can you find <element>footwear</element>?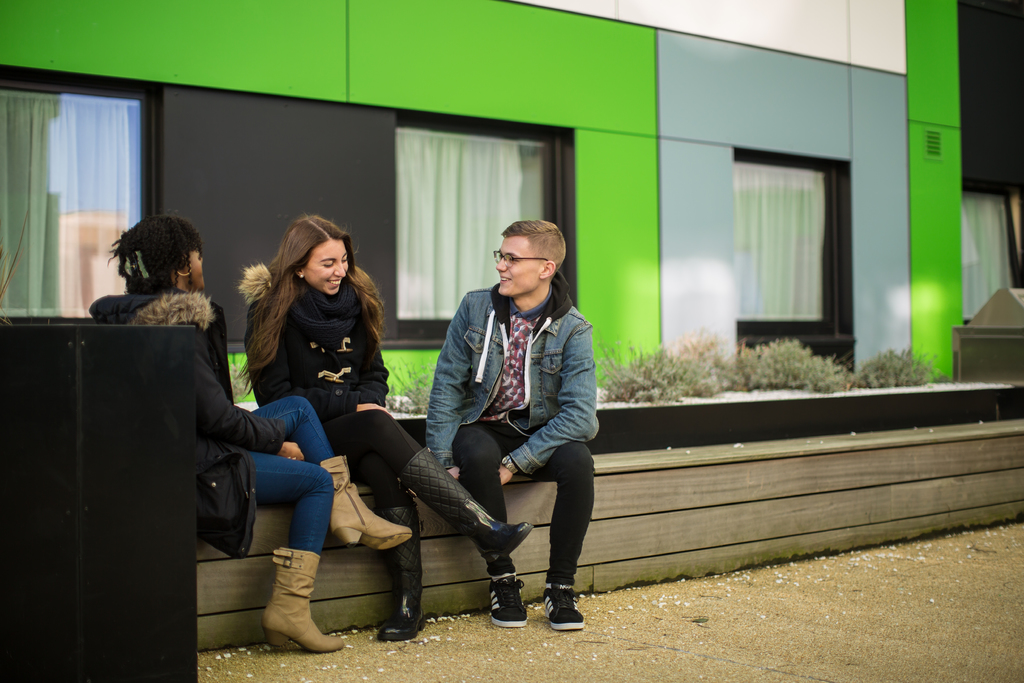
Yes, bounding box: pyautogui.locateOnScreen(258, 543, 348, 654).
